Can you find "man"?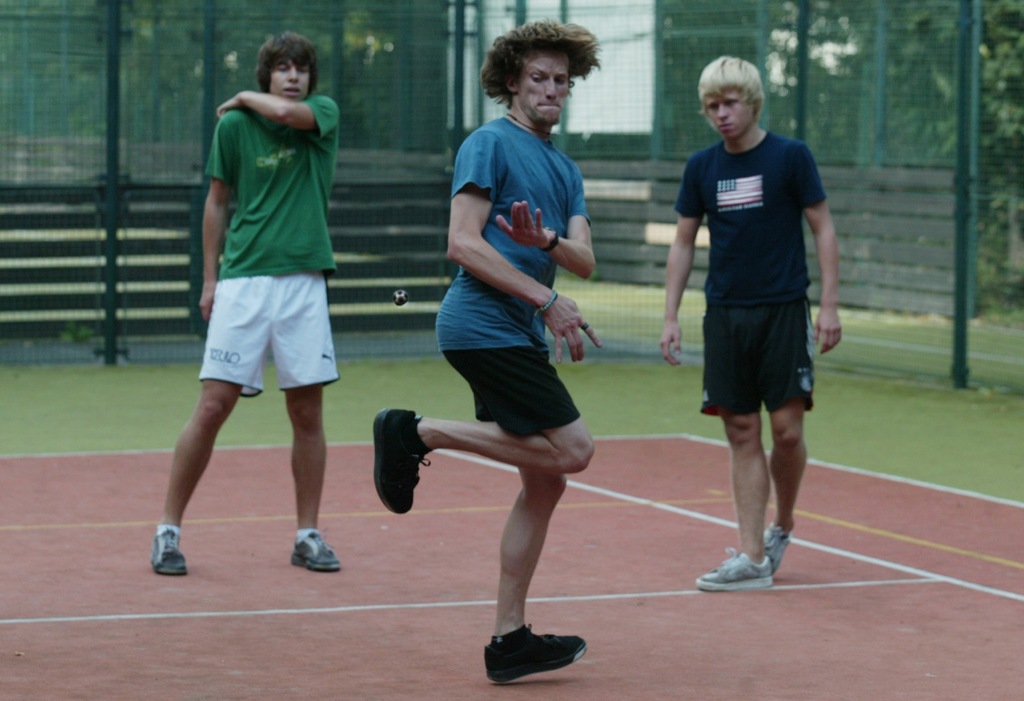
Yes, bounding box: [659,58,842,579].
